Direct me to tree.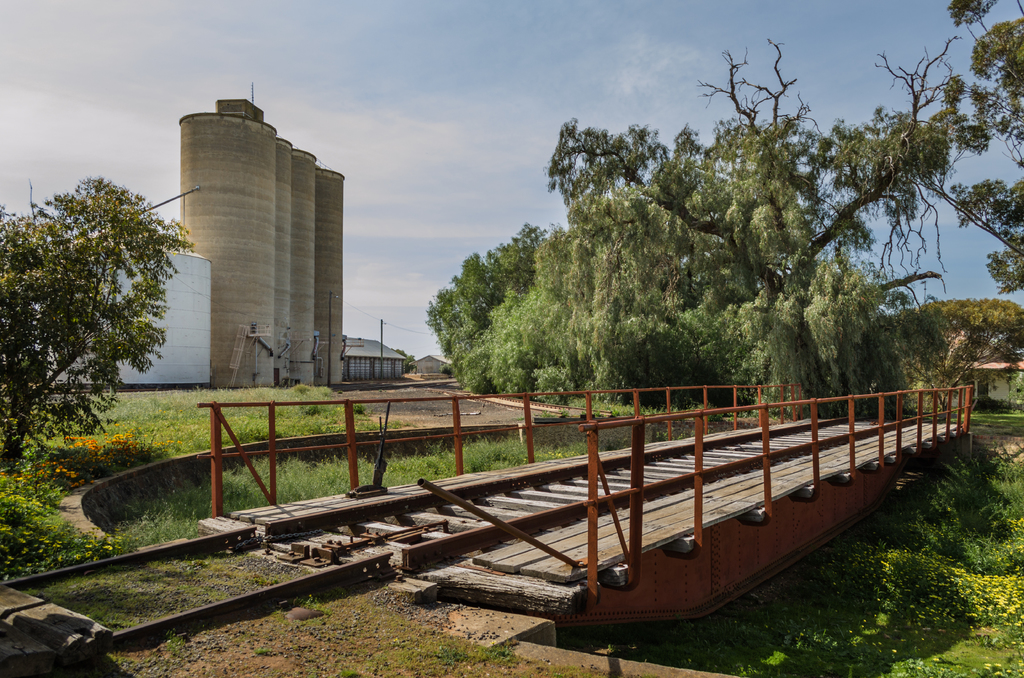
Direction: [left=914, top=0, right=1023, bottom=301].
